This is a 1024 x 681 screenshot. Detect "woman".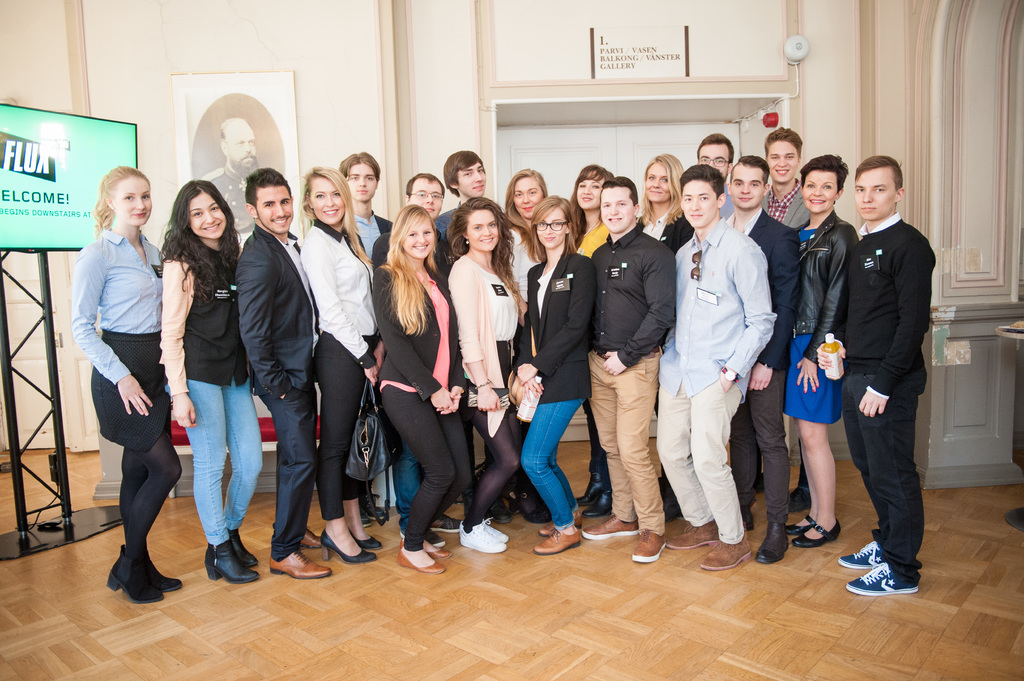
region(300, 170, 371, 560).
